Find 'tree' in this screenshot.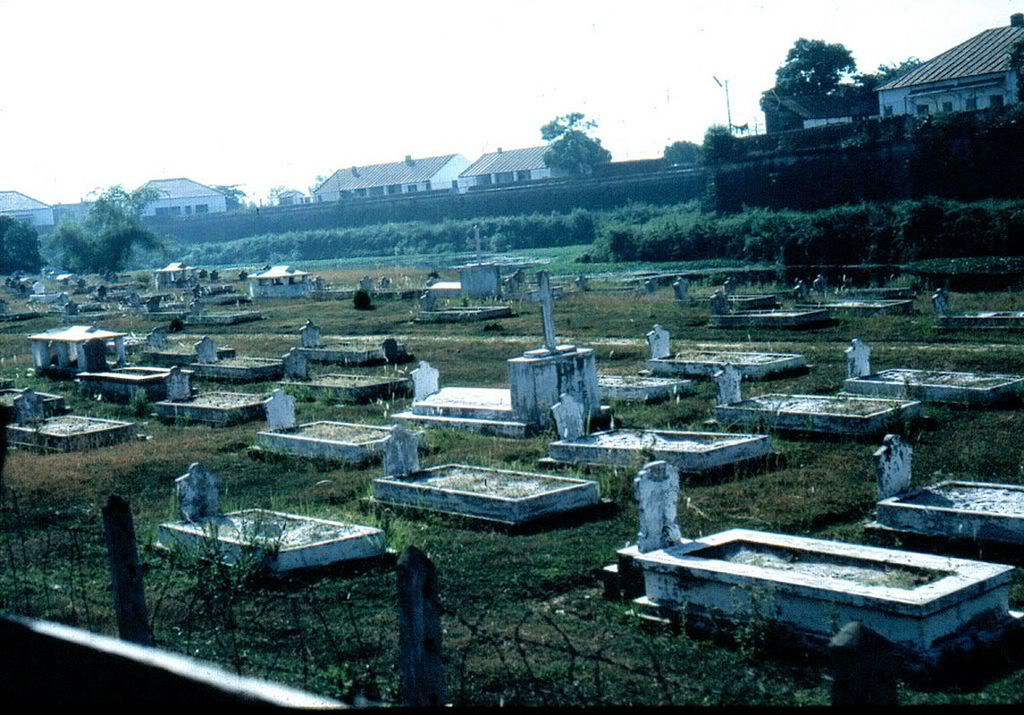
The bounding box for 'tree' is (266,180,308,203).
